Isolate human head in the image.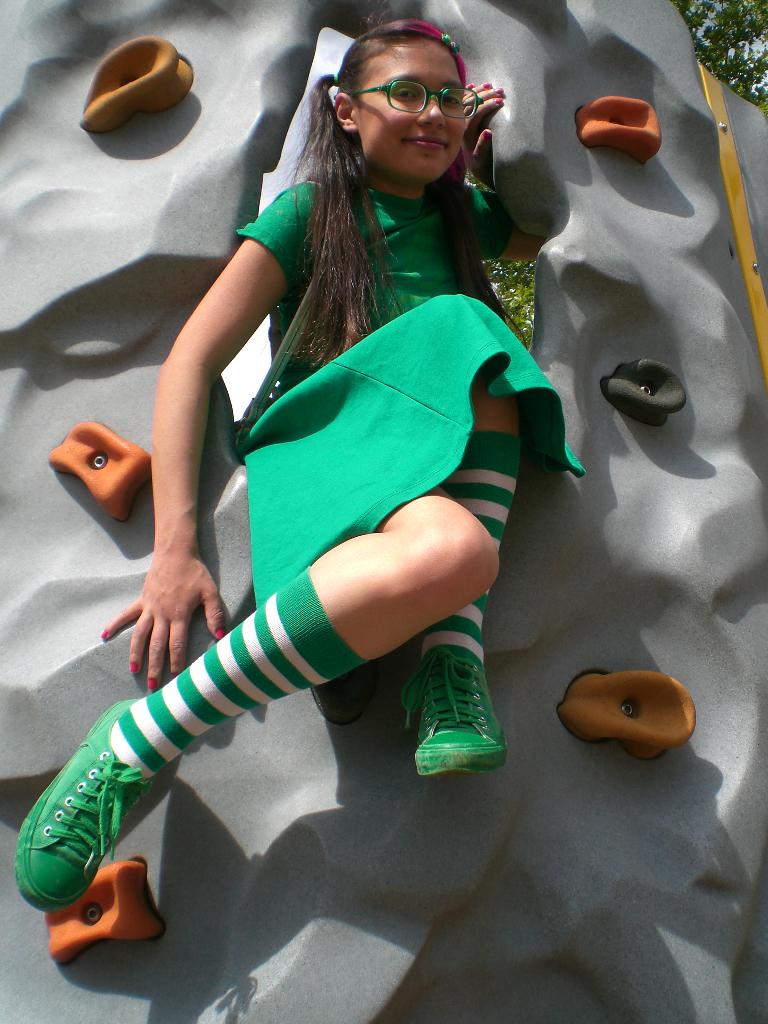
Isolated region: bbox(308, 20, 484, 183).
